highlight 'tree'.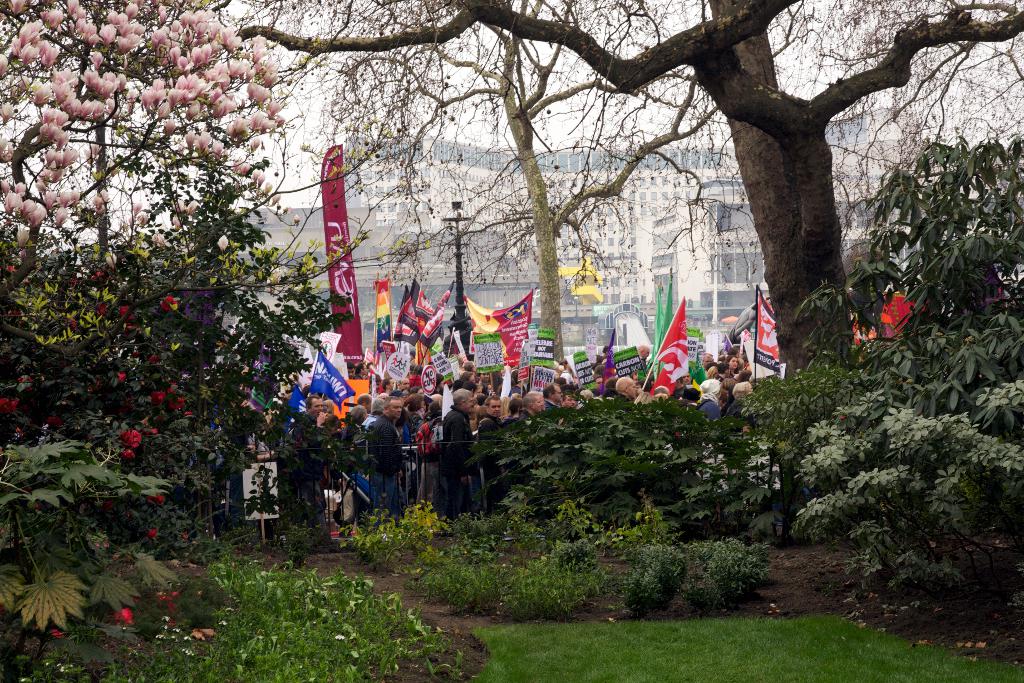
Highlighted region: [x1=333, y1=0, x2=820, y2=365].
